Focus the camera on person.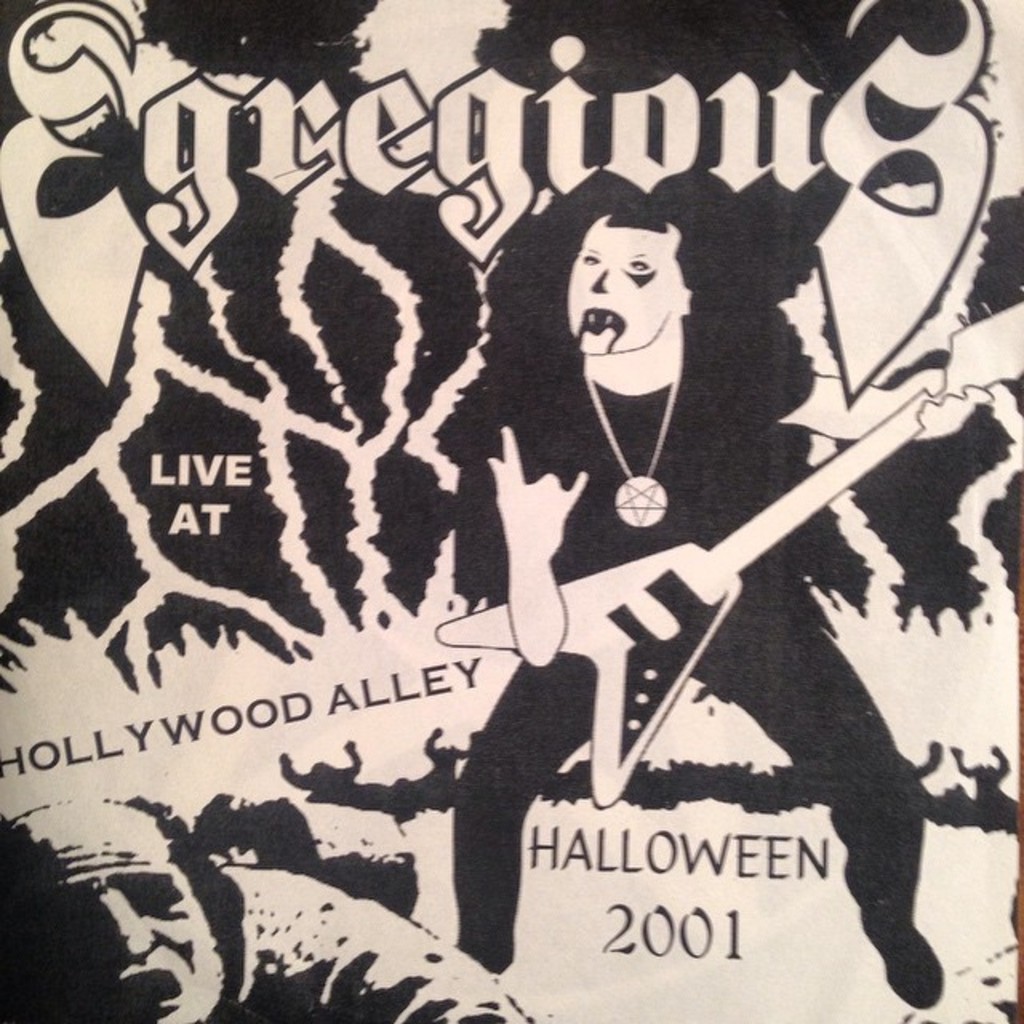
Focus region: bbox(442, 243, 904, 965).
